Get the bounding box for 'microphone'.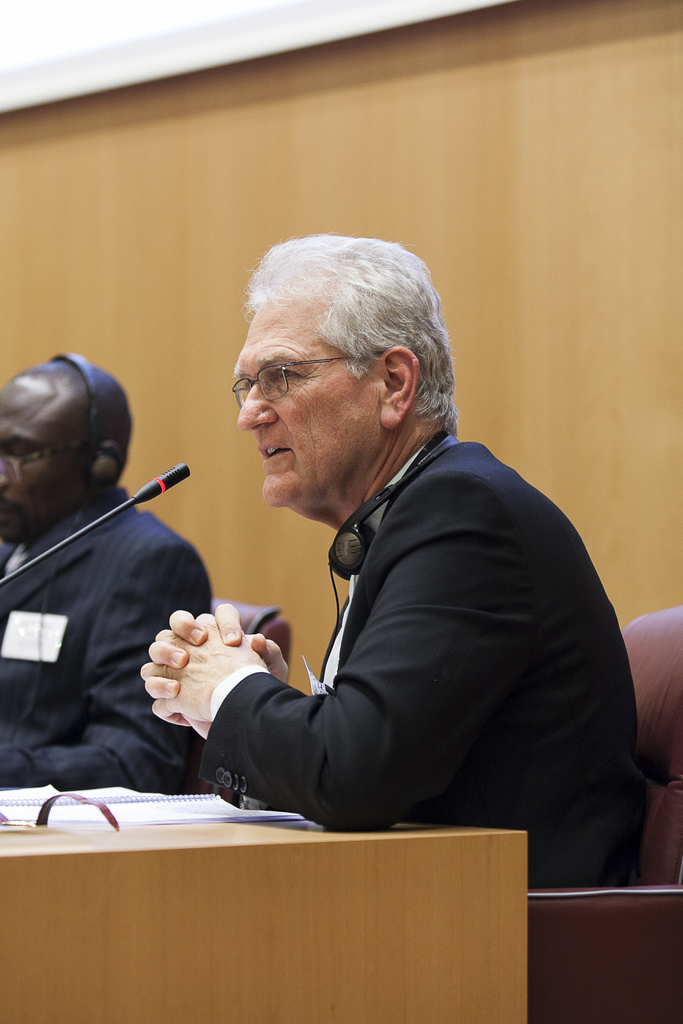
box=[96, 460, 199, 538].
